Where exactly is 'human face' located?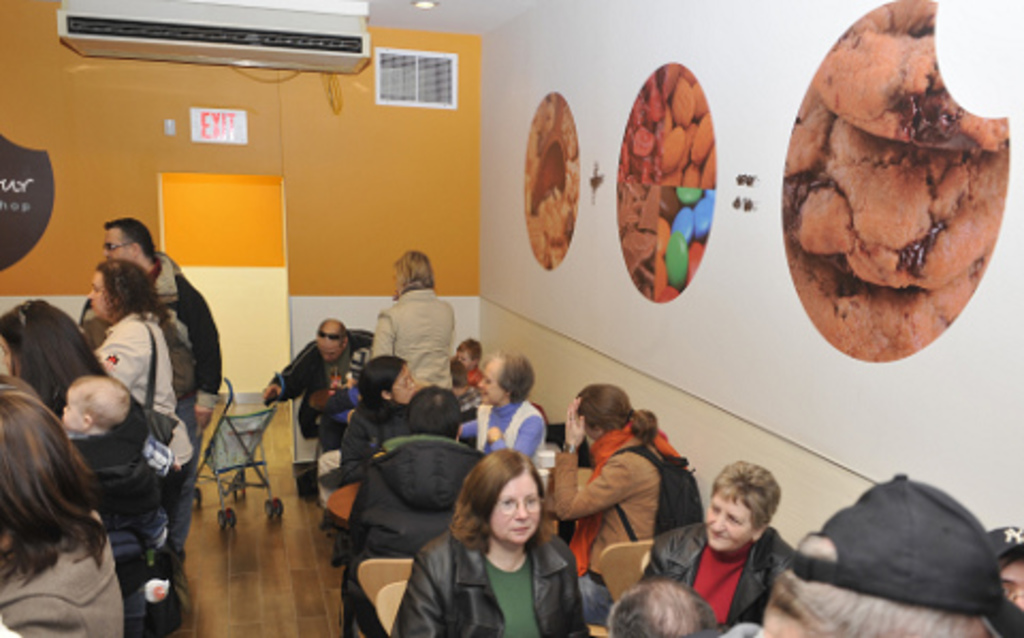
Its bounding box is [454,339,474,363].
